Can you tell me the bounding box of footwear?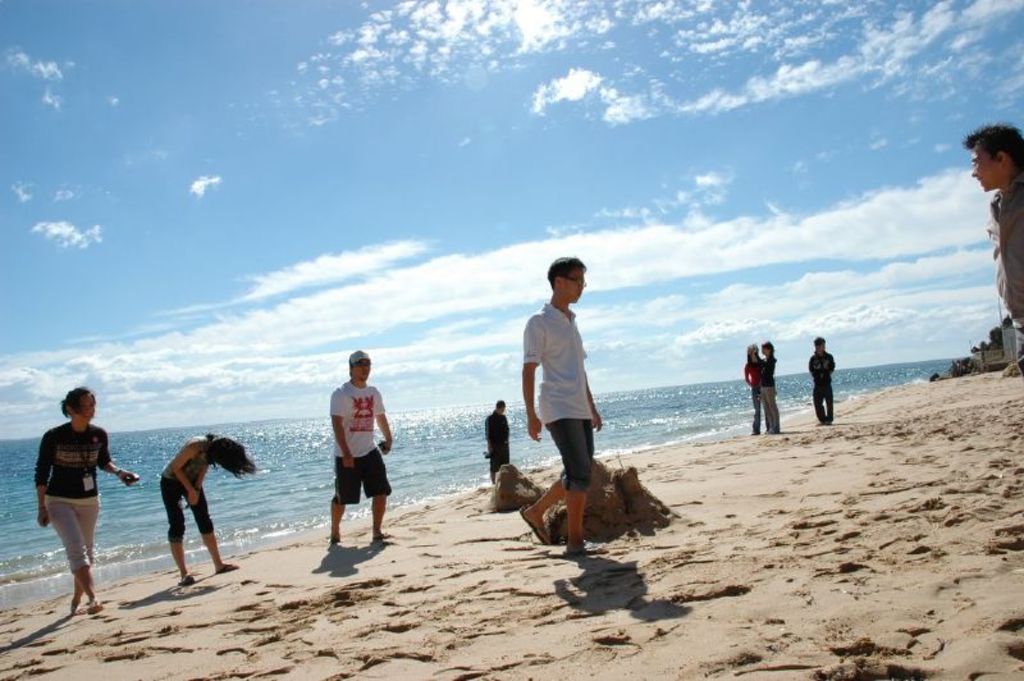
select_region(323, 533, 340, 547).
